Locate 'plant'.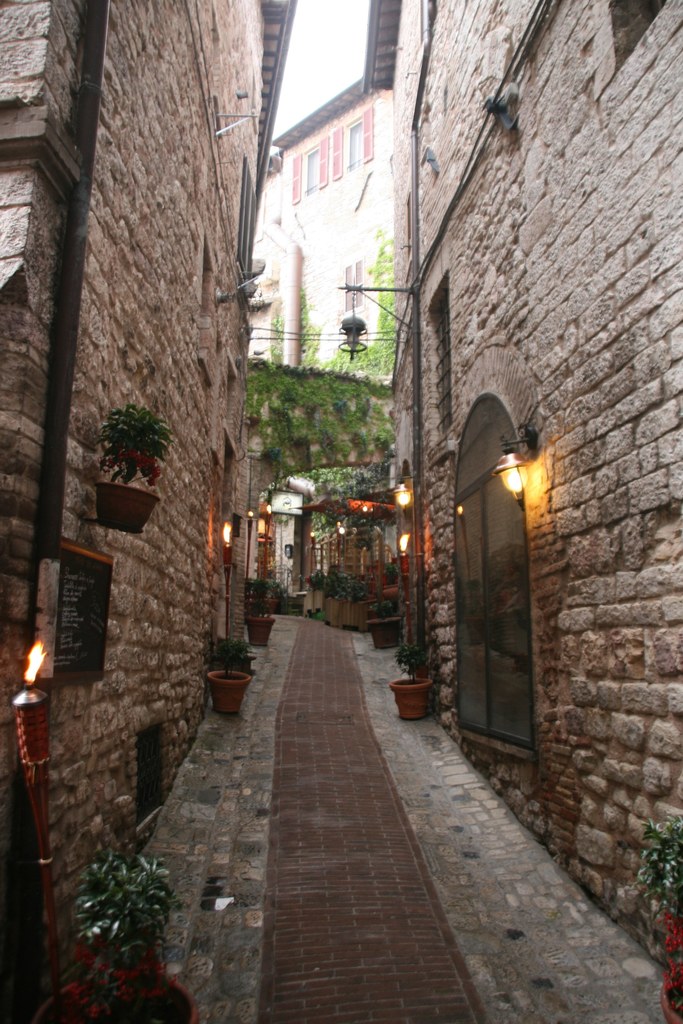
Bounding box: crop(621, 808, 682, 1023).
